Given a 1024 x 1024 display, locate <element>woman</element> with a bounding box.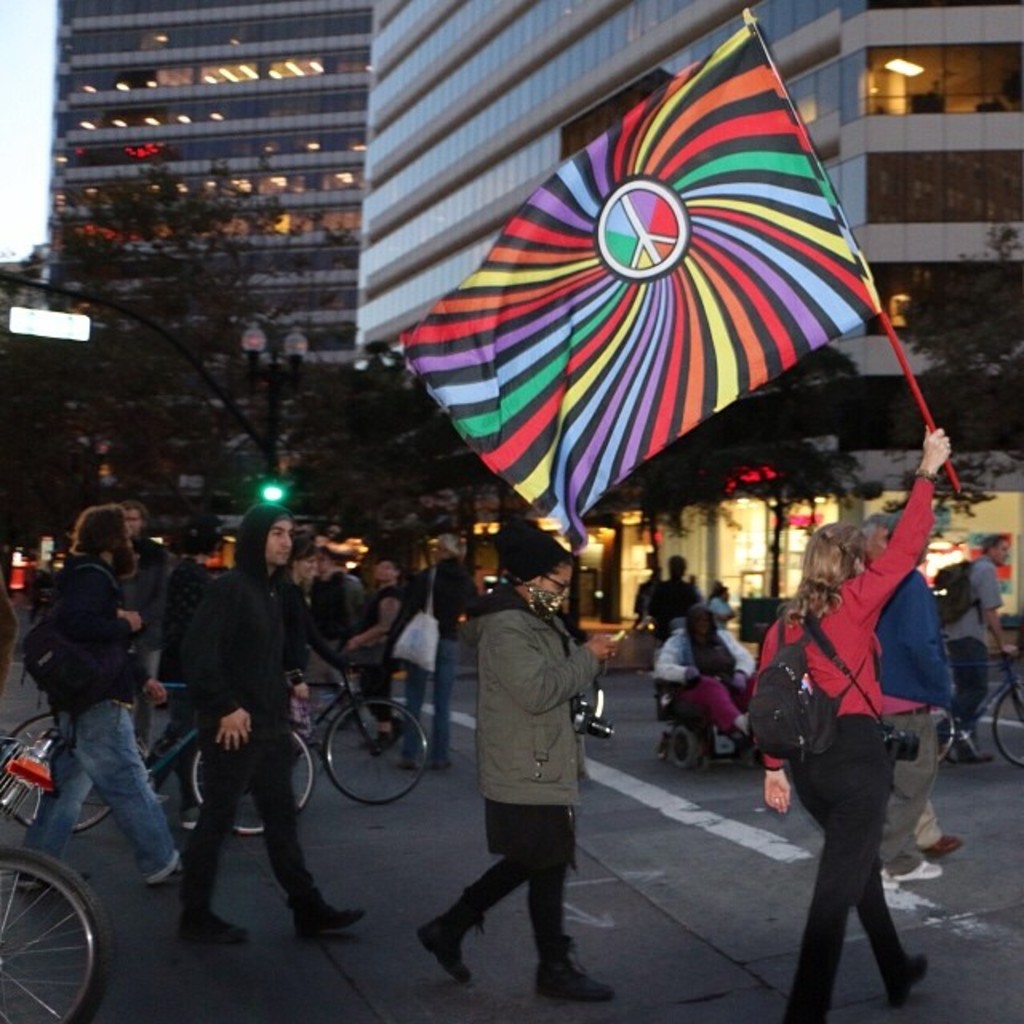
Located: pyautogui.locateOnScreen(450, 541, 618, 979).
